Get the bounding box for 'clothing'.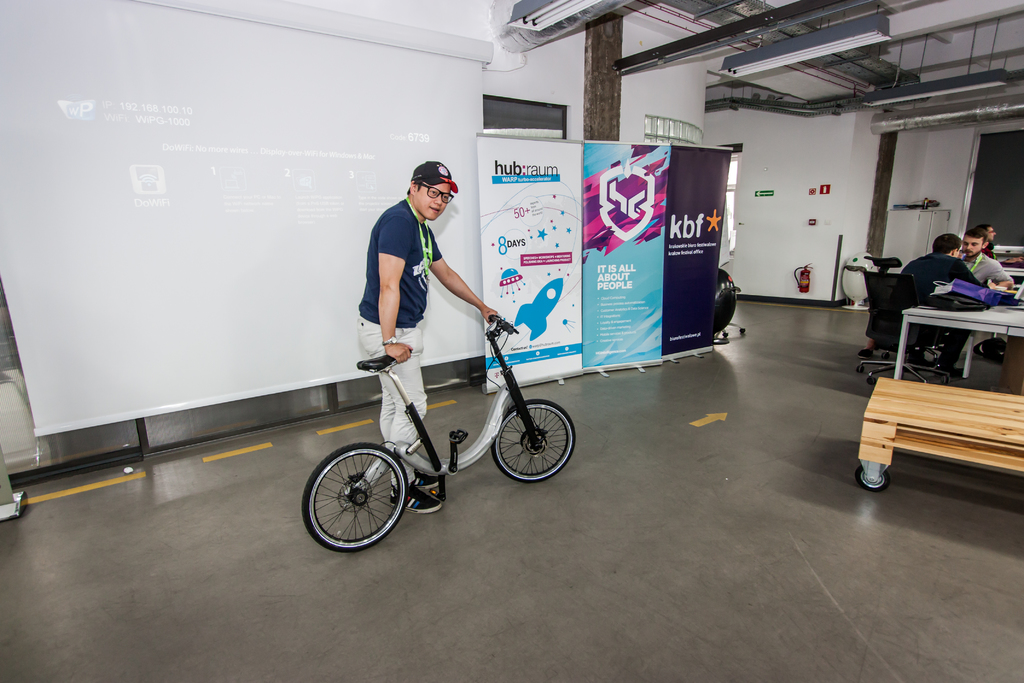
{"x1": 948, "y1": 247, "x2": 1018, "y2": 298}.
